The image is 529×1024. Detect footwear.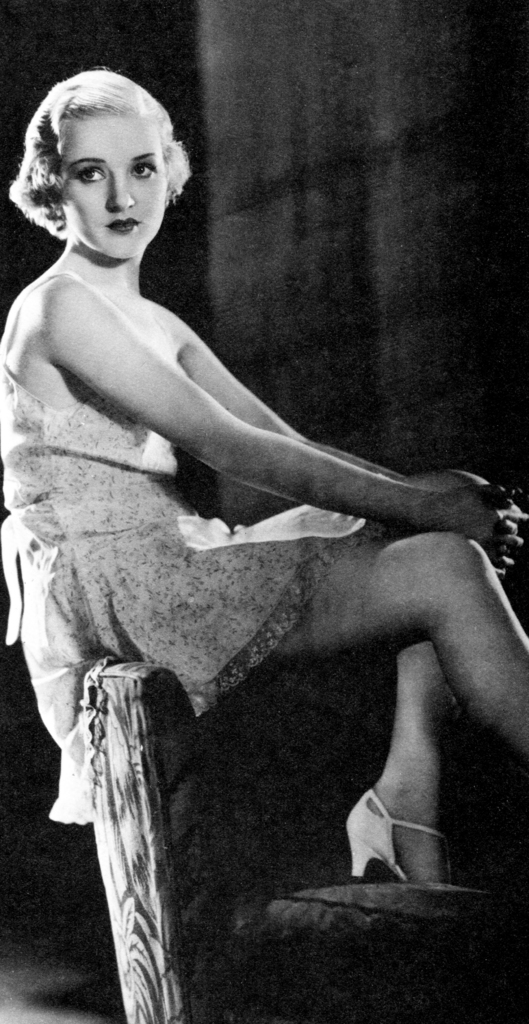
Detection: [left=347, top=784, right=446, bottom=882].
